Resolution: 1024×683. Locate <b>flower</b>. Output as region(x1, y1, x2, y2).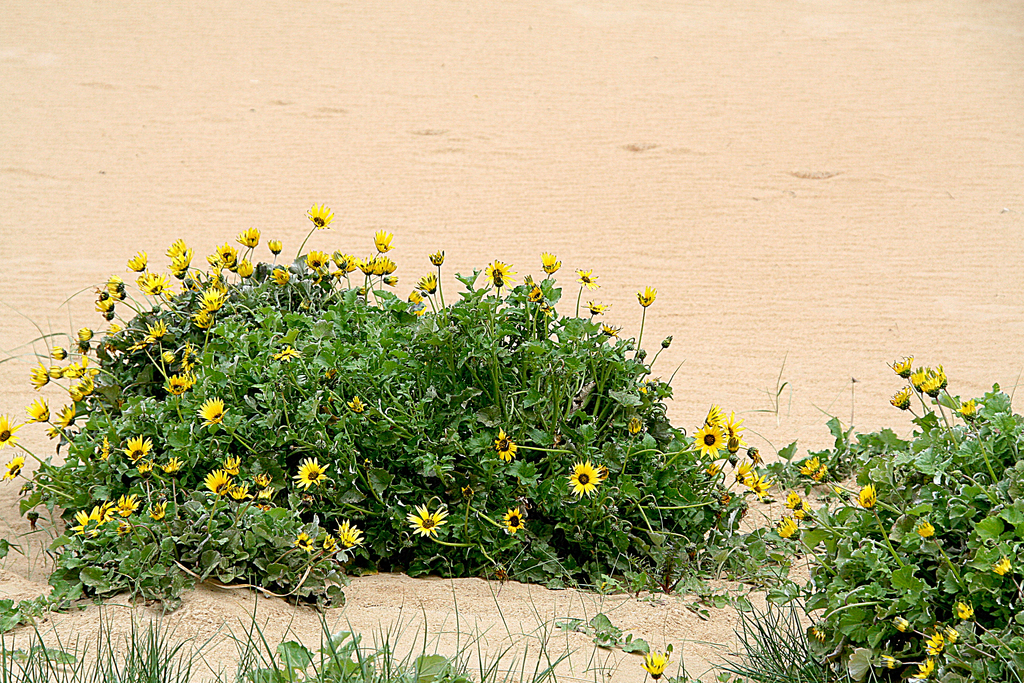
region(992, 553, 1008, 579).
